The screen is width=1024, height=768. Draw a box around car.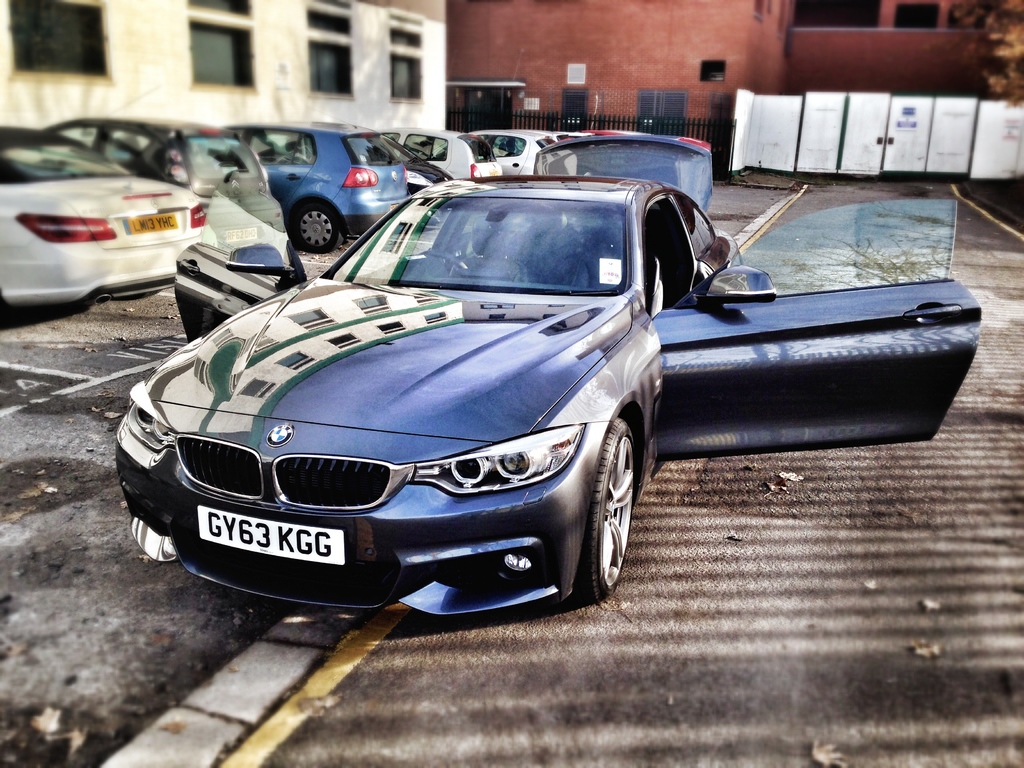
bbox=(42, 111, 287, 250).
